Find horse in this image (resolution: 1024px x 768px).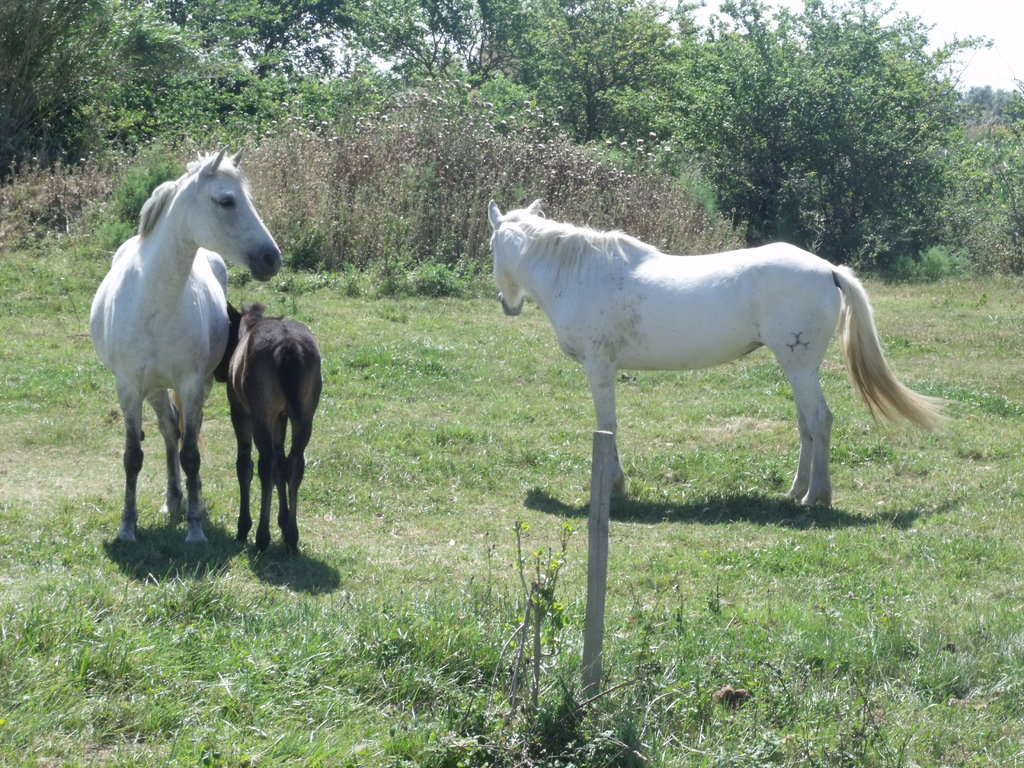
crop(85, 142, 287, 544).
